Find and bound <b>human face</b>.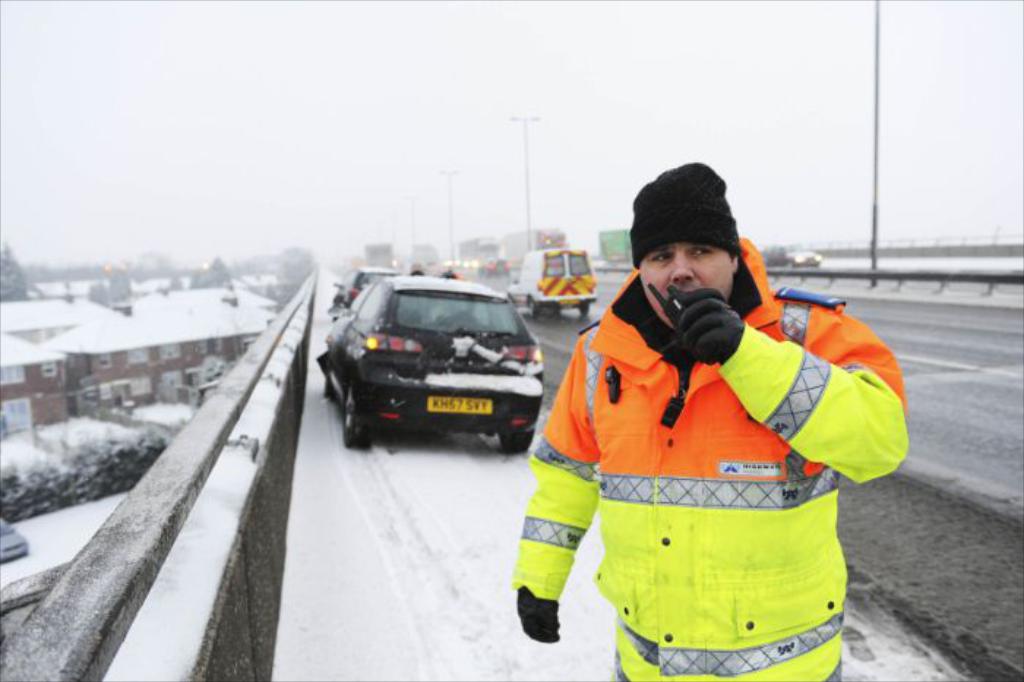
Bound: rect(635, 239, 748, 329).
